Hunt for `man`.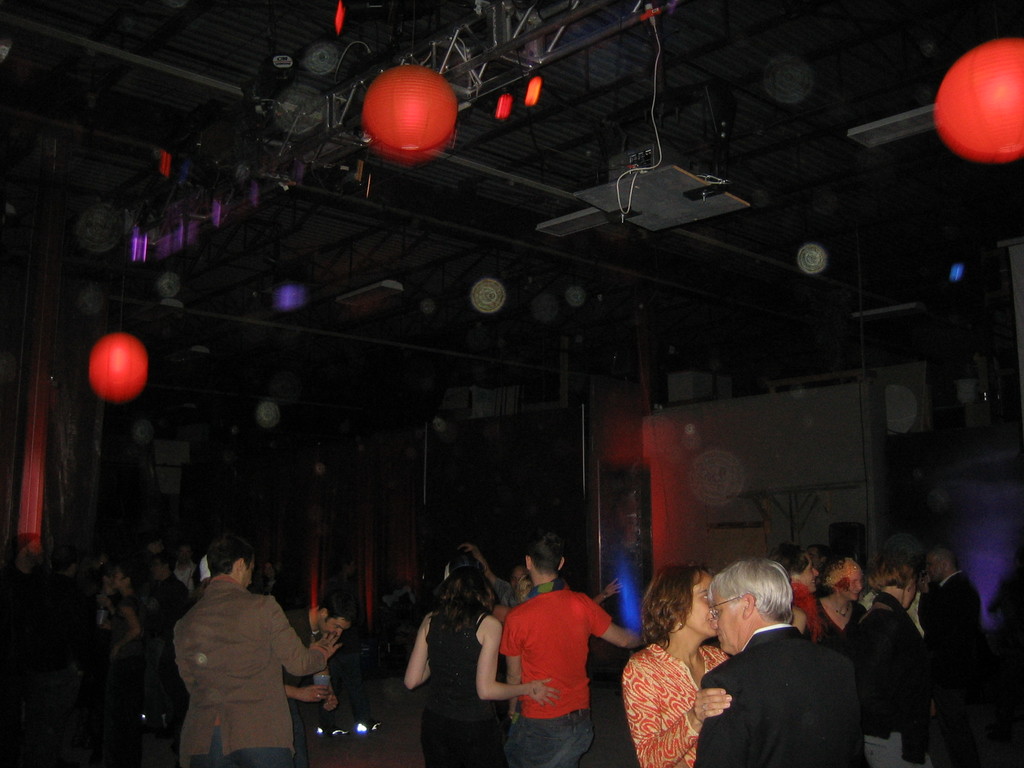
Hunted down at bbox=(495, 532, 649, 767).
